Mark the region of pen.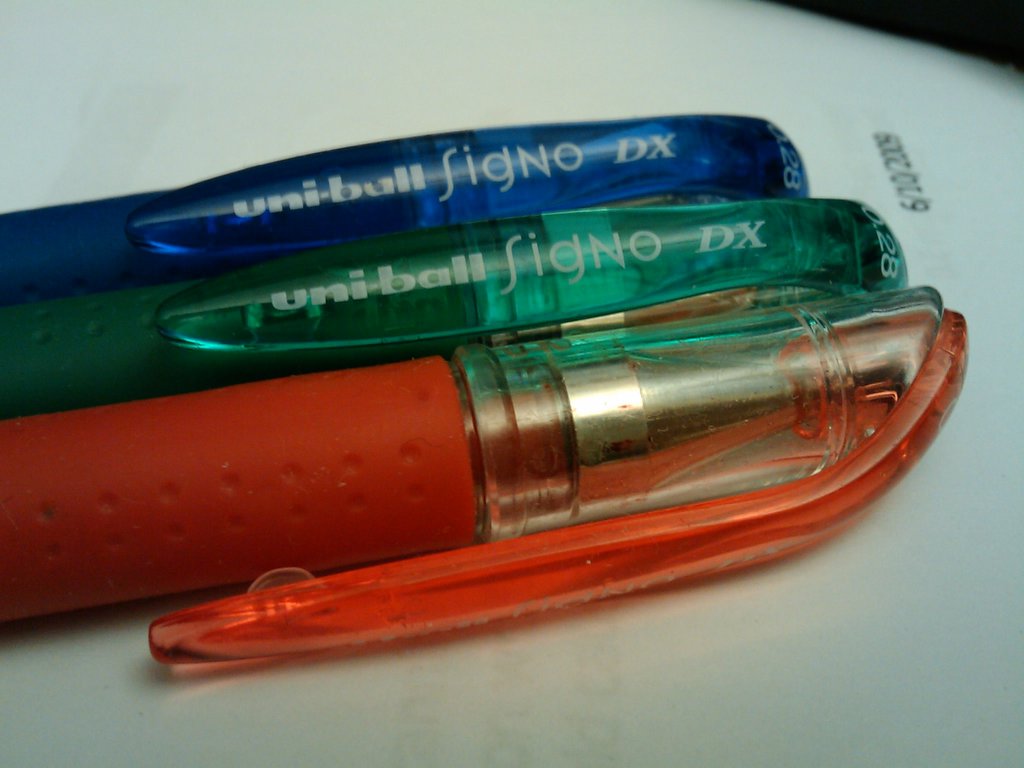
Region: [3, 189, 923, 427].
